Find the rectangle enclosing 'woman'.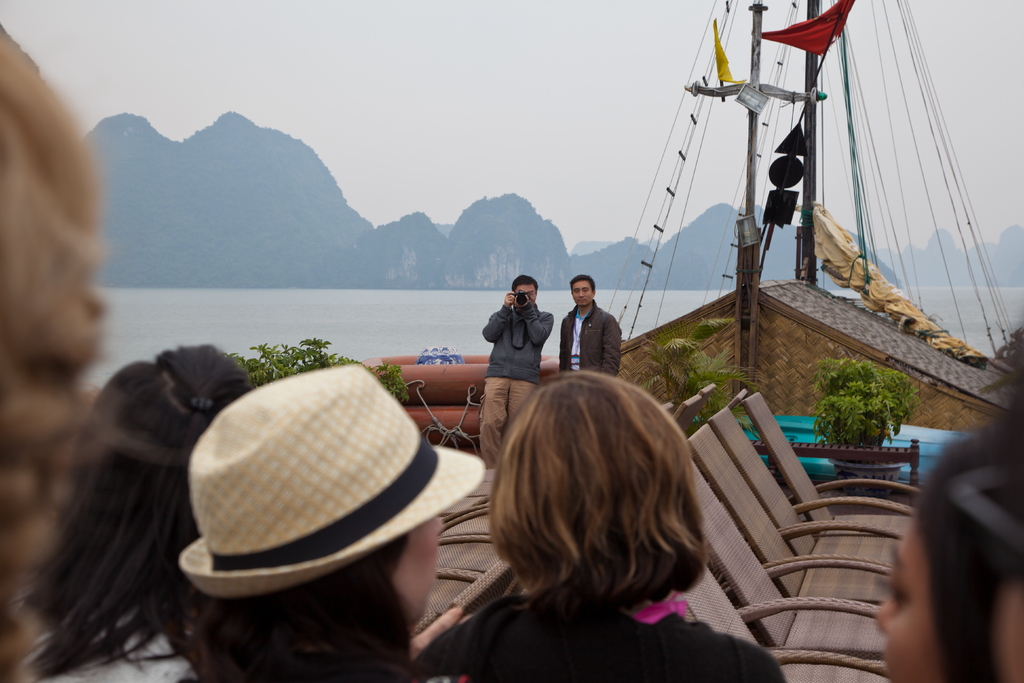
bbox(179, 369, 490, 682).
